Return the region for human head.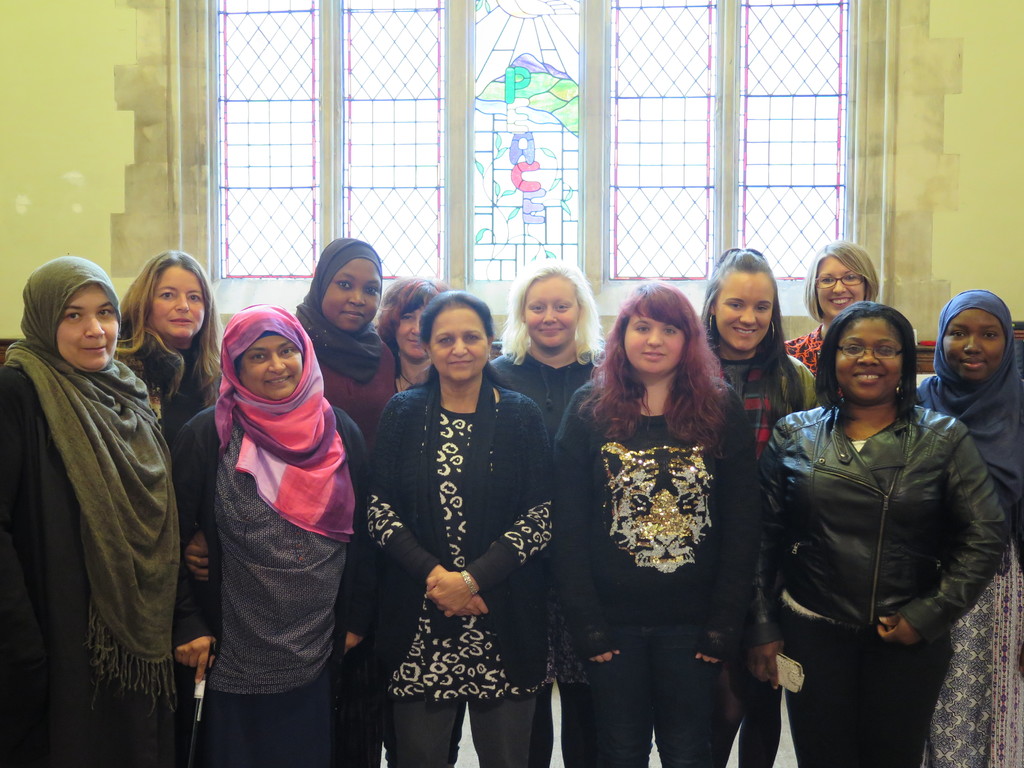
l=829, t=300, r=906, b=406.
